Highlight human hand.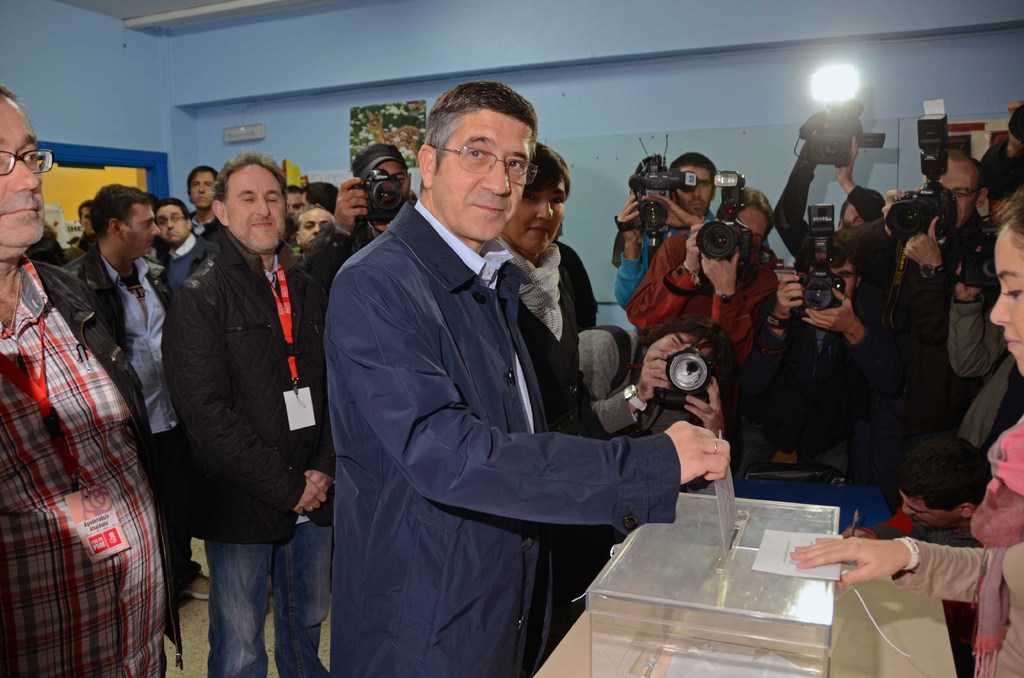
Highlighted region: locate(879, 188, 920, 239).
